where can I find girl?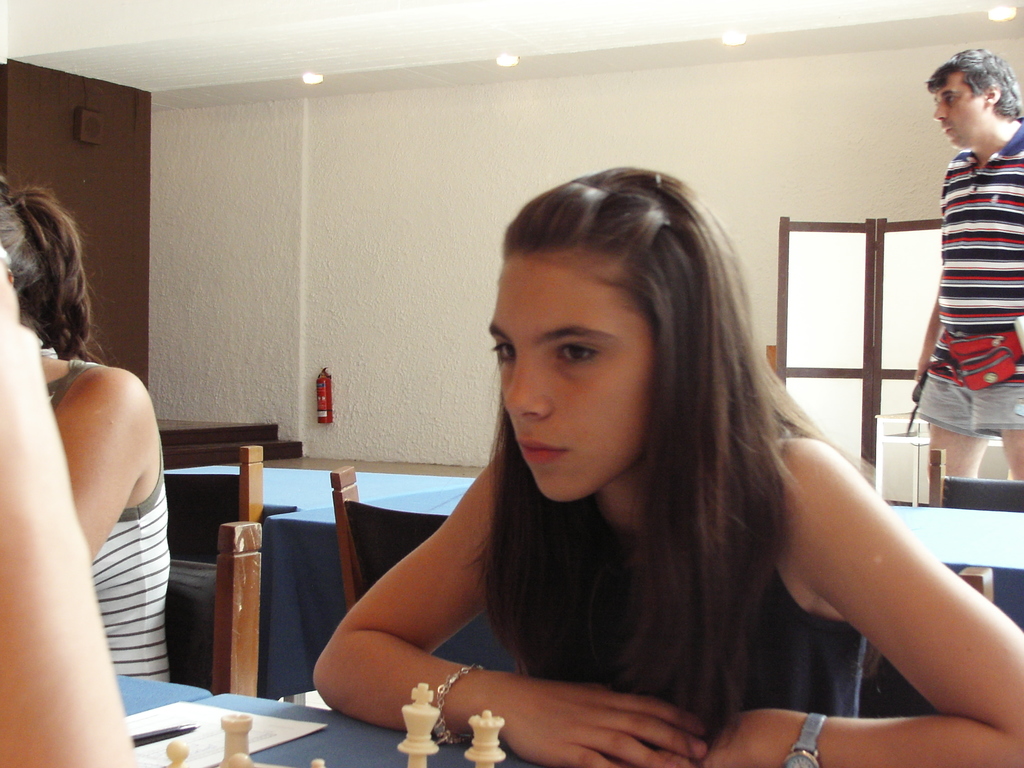
You can find it at (x1=311, y1=162, x2=1023, y2=767).
